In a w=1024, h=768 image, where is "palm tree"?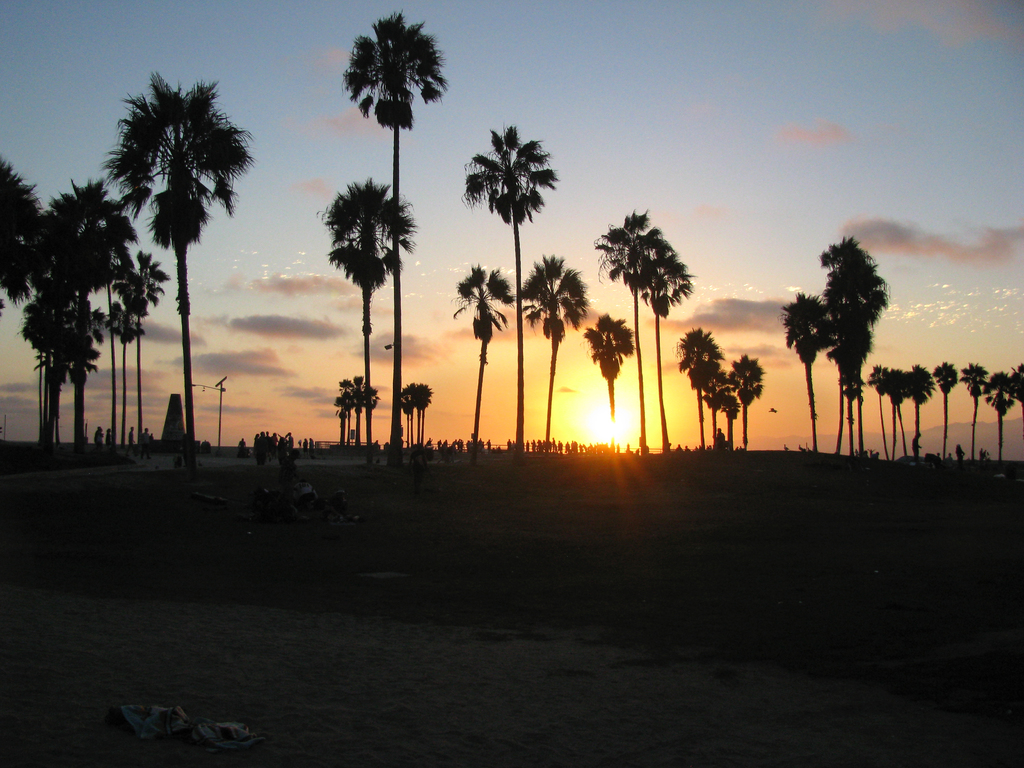
select_region(654, 227, 689, 441).
